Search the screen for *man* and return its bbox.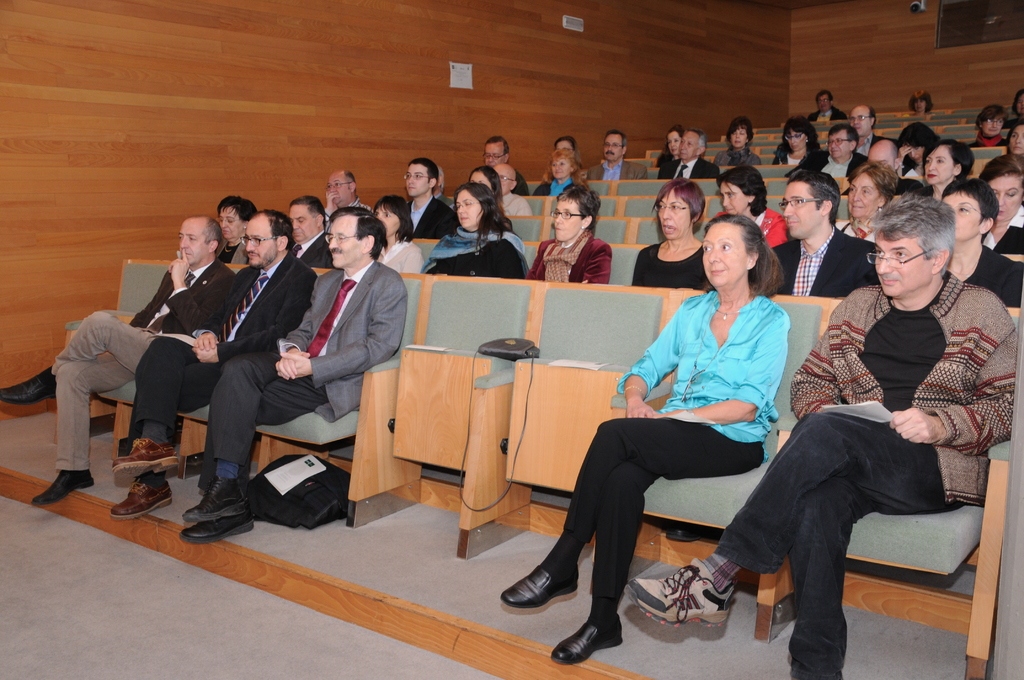
Found: bbox=[844, 106, 879, 150].
